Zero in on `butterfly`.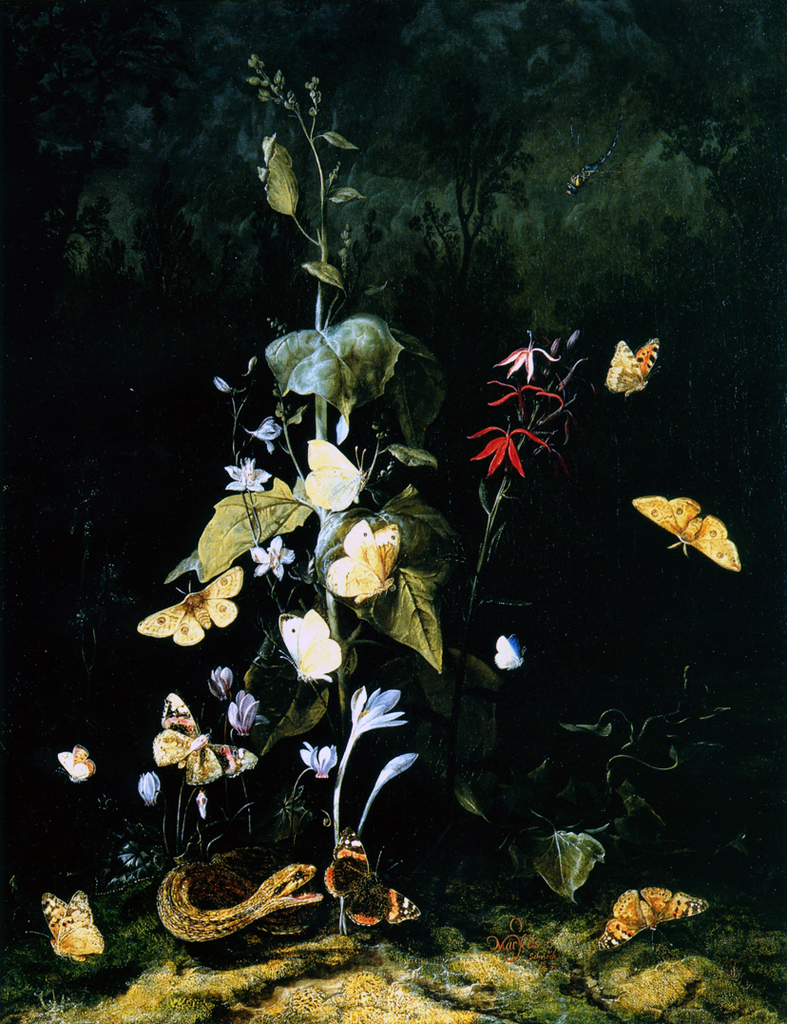
Zeroed in: detection(274, 608, 343, 687).
